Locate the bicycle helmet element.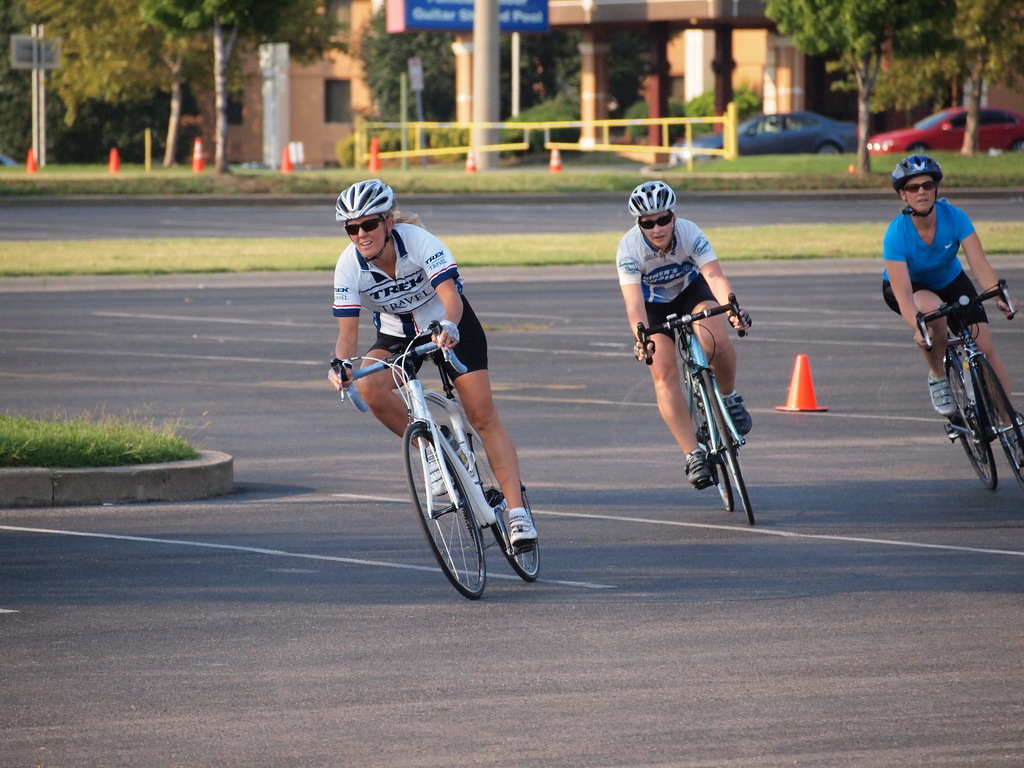
Element bbox: x1=624, y1=177, x2=679, y2=208.
